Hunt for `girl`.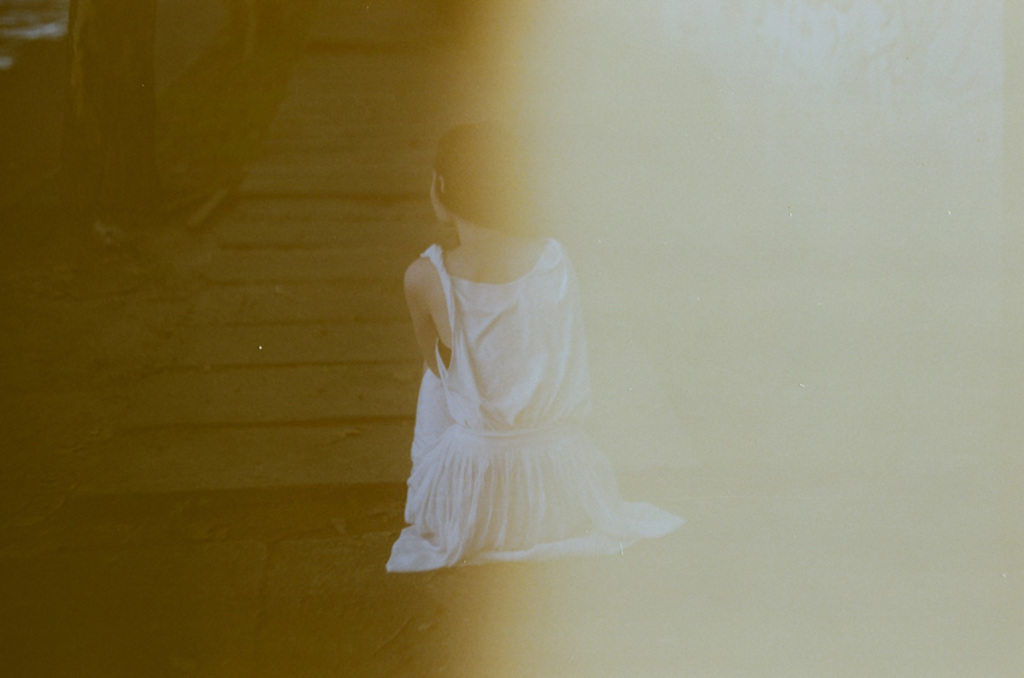
Hunted down at box(398, 107, 694, 578).
